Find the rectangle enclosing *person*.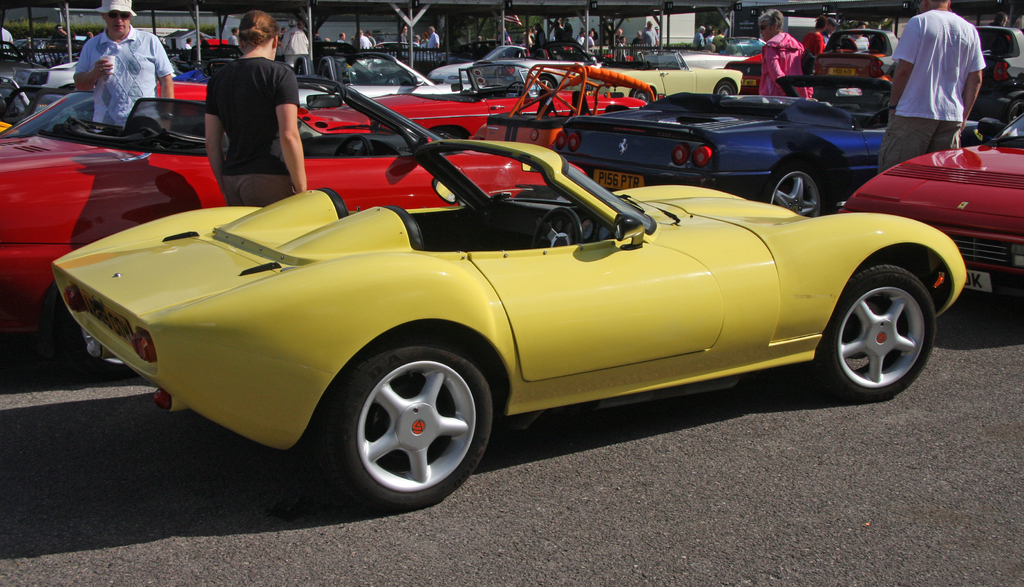
196/17/303/199.
